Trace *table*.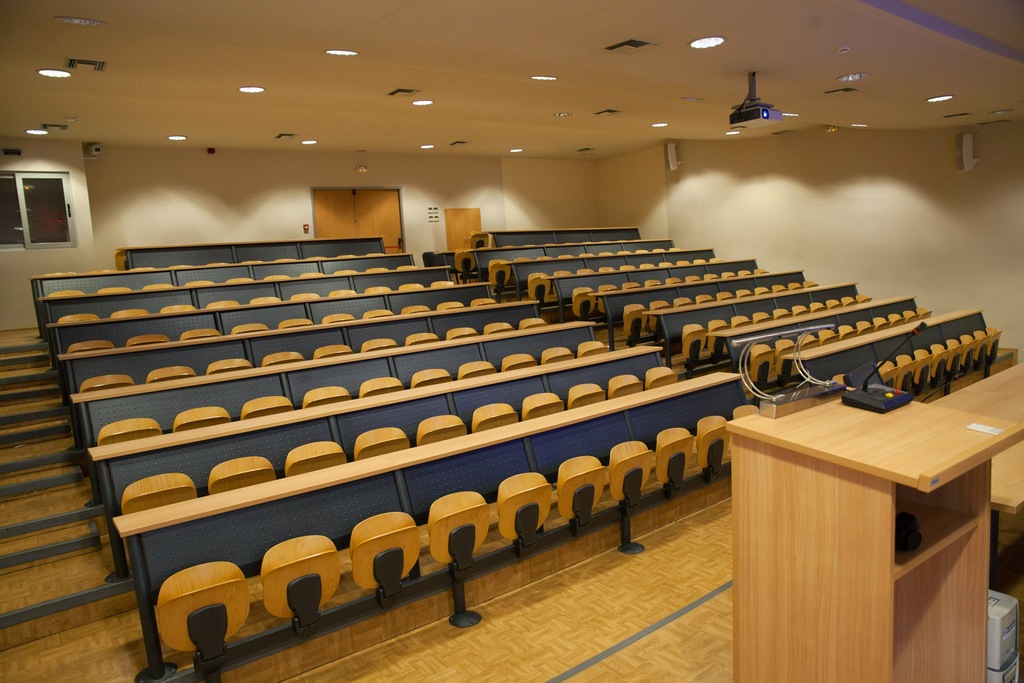
Traced to box=[925, 360, 1023, 587].
